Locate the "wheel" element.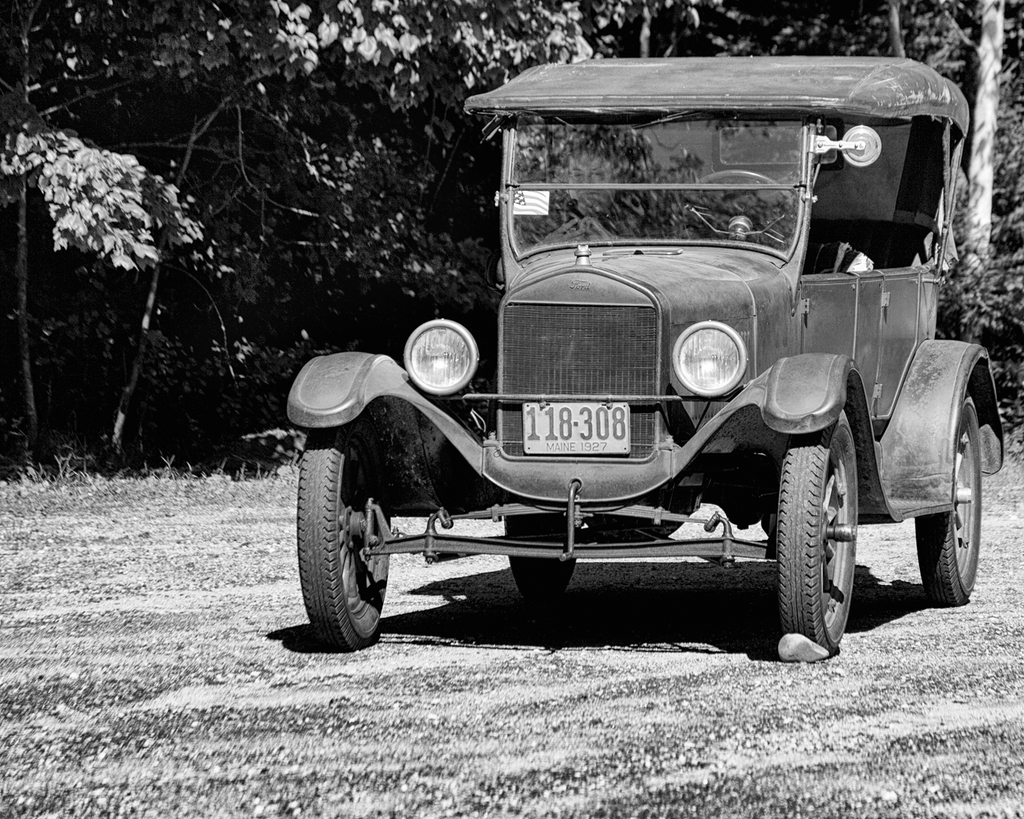
Element bbox: Rect(503, 504, 582, 598).
